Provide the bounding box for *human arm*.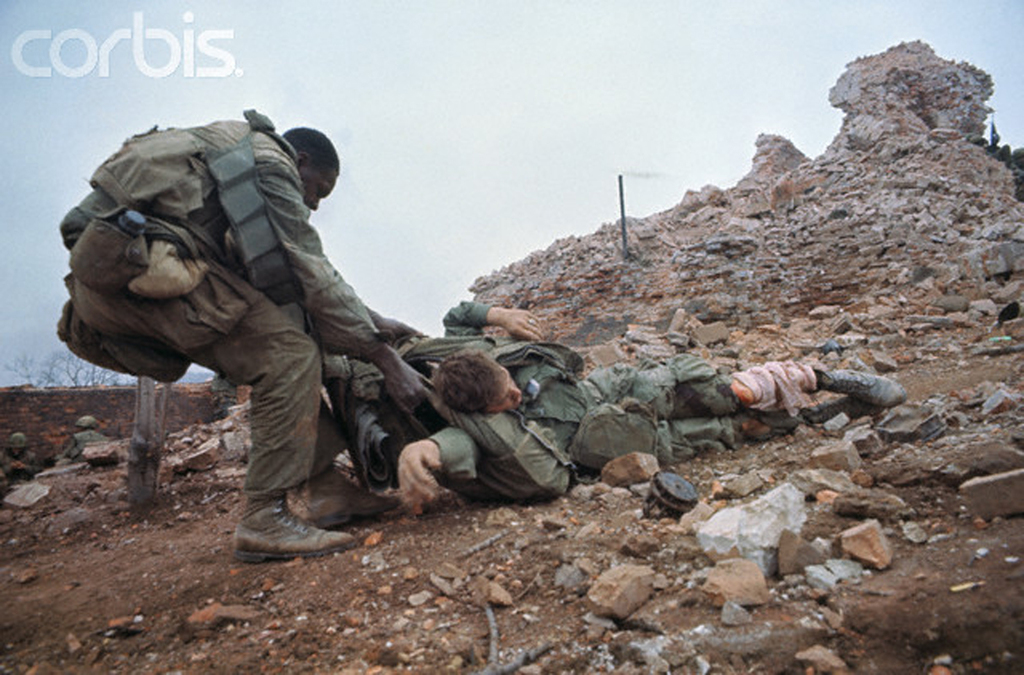
locate(366, 400, 468, 528).
